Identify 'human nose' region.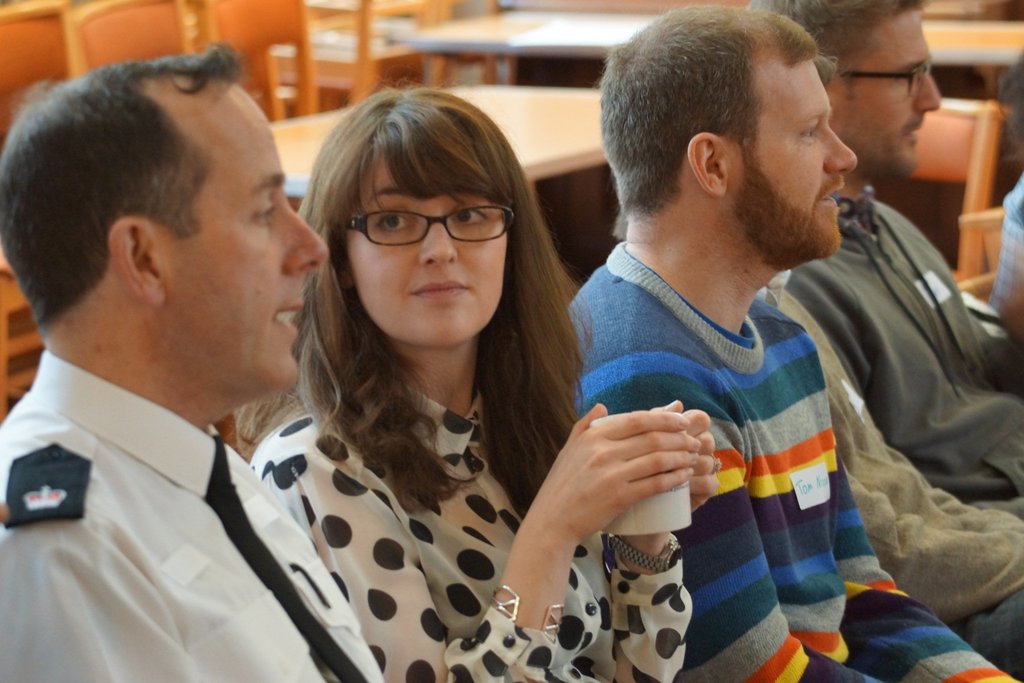
Region: [x1=909, y1=72, x2=943, y2=110].
